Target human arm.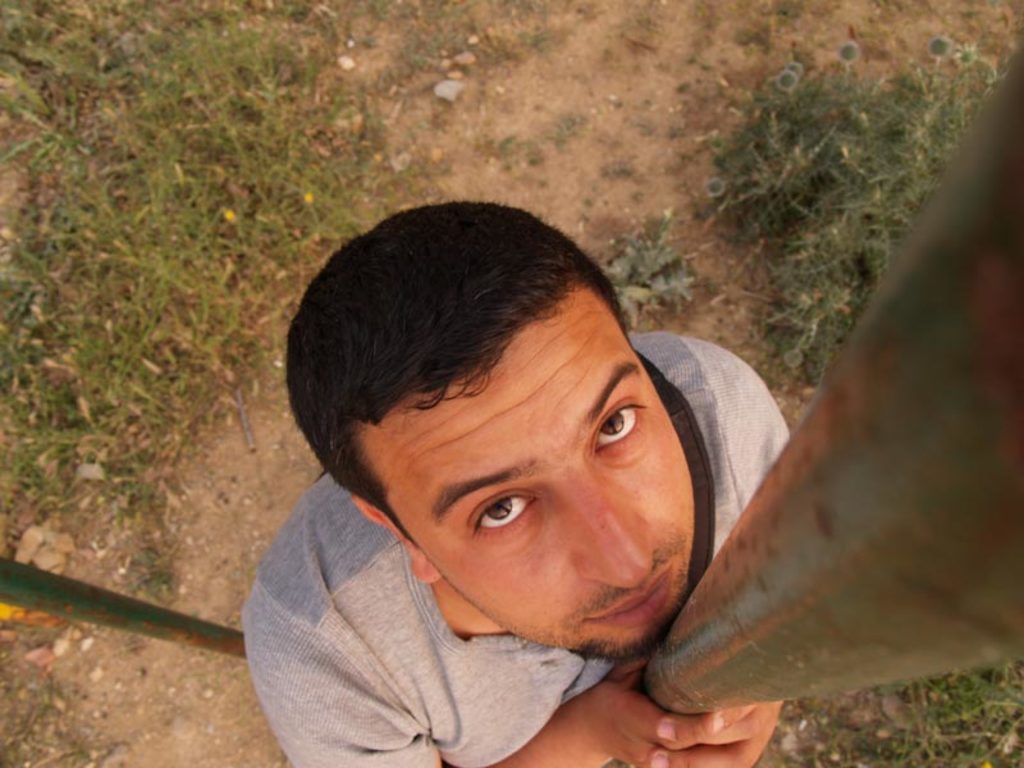
Target region: {"left": 244, "top": 635, "right": 698, "bottom": 767}.
